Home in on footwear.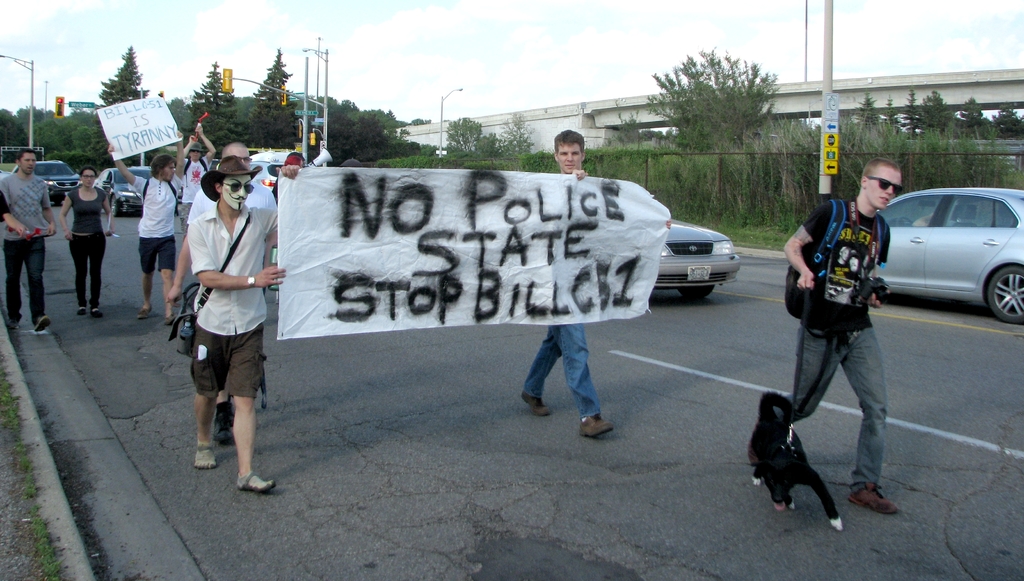
Homed in at 579,409,612,431.
